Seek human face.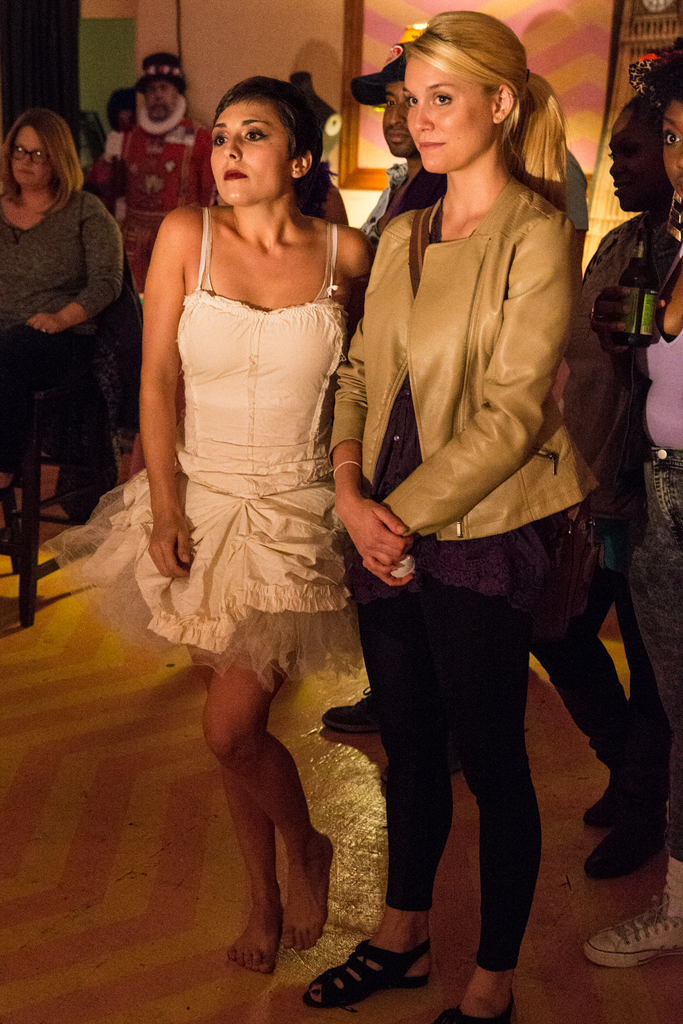
region(657, 95, 682, 202).
